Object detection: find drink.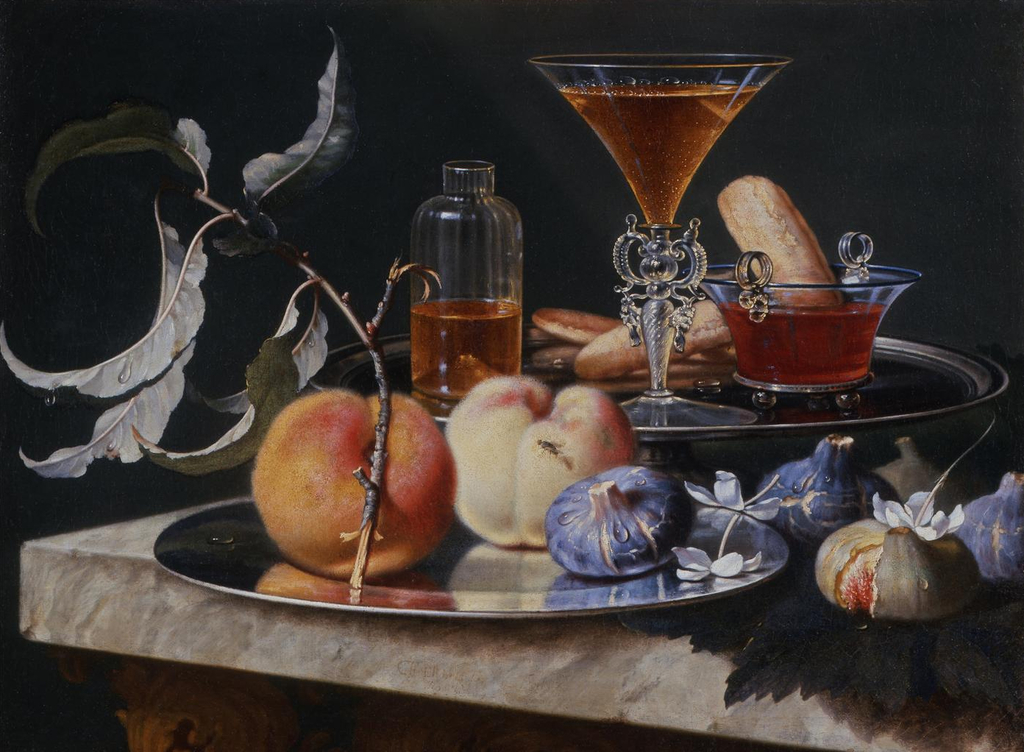
404:164:522:419.
